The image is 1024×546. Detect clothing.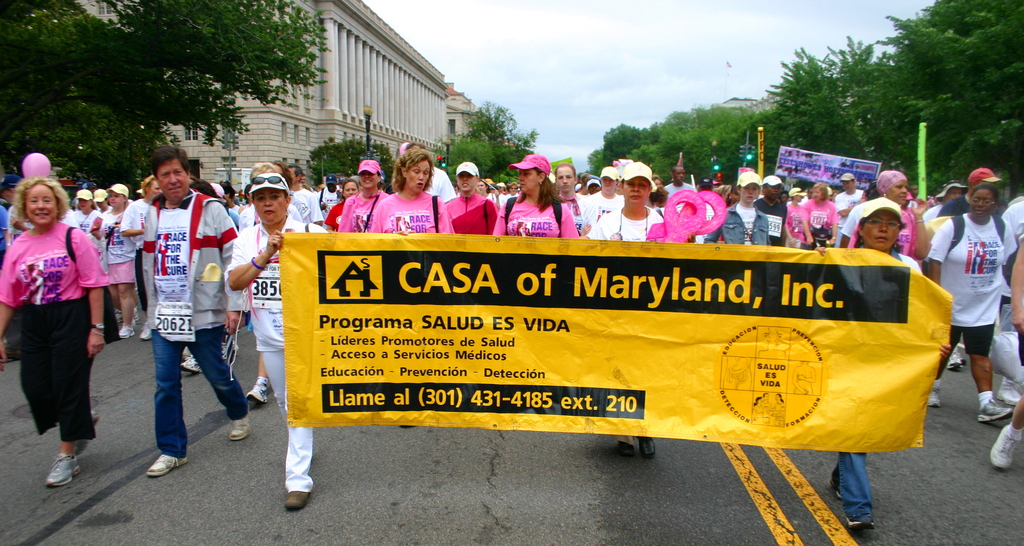
Detection: (586, 204, 664, 244).
